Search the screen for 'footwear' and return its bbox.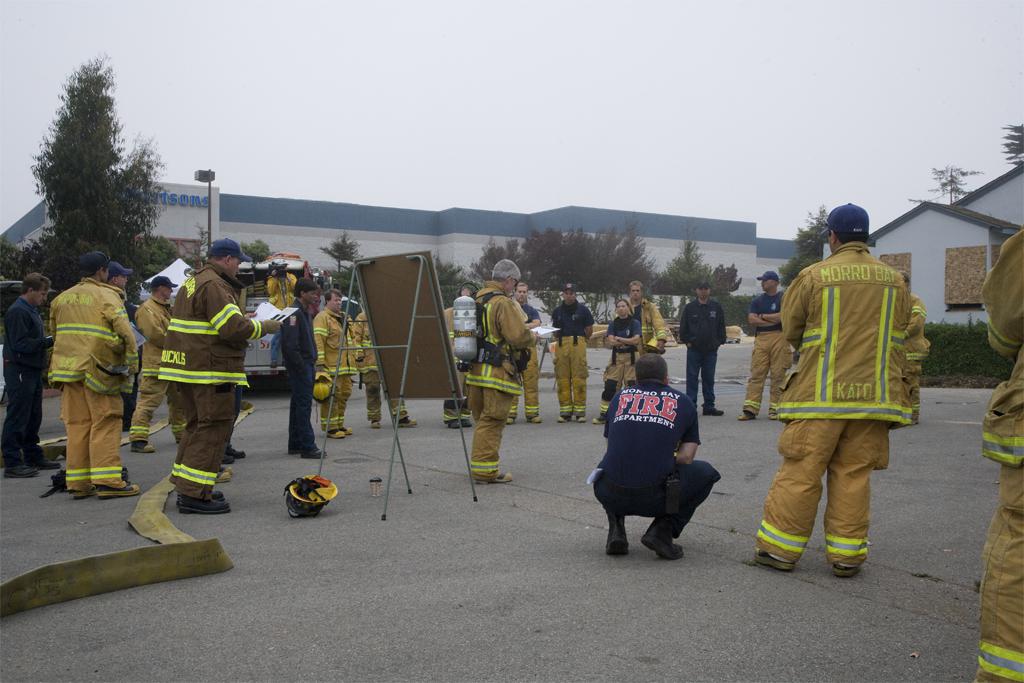
Found: crop(754, 550, 794, 571).
